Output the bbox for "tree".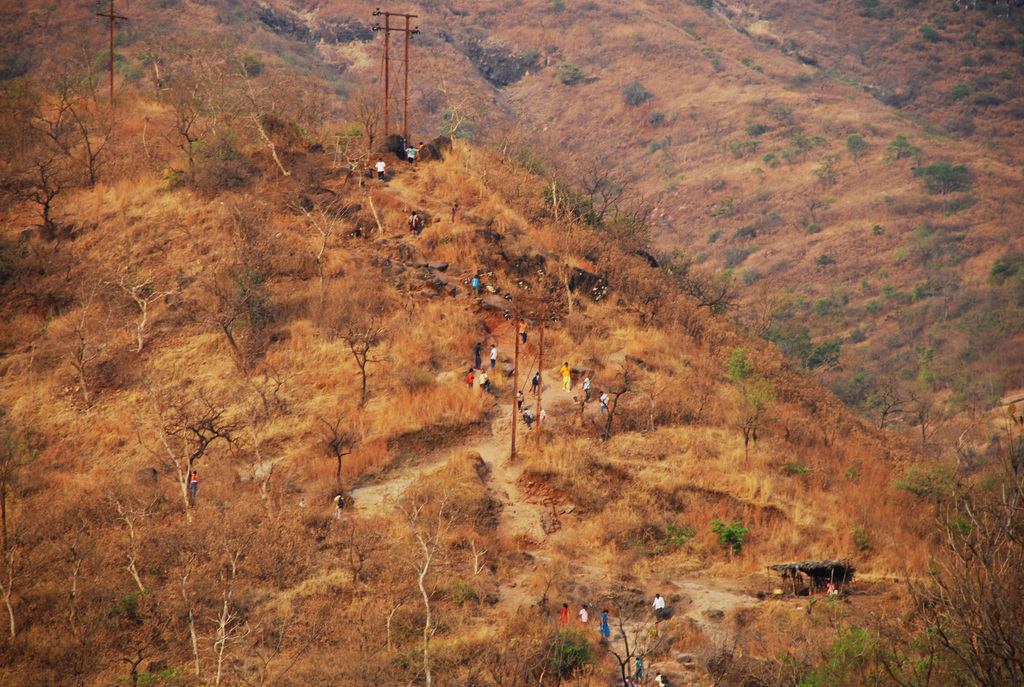
725/349/754/392.
